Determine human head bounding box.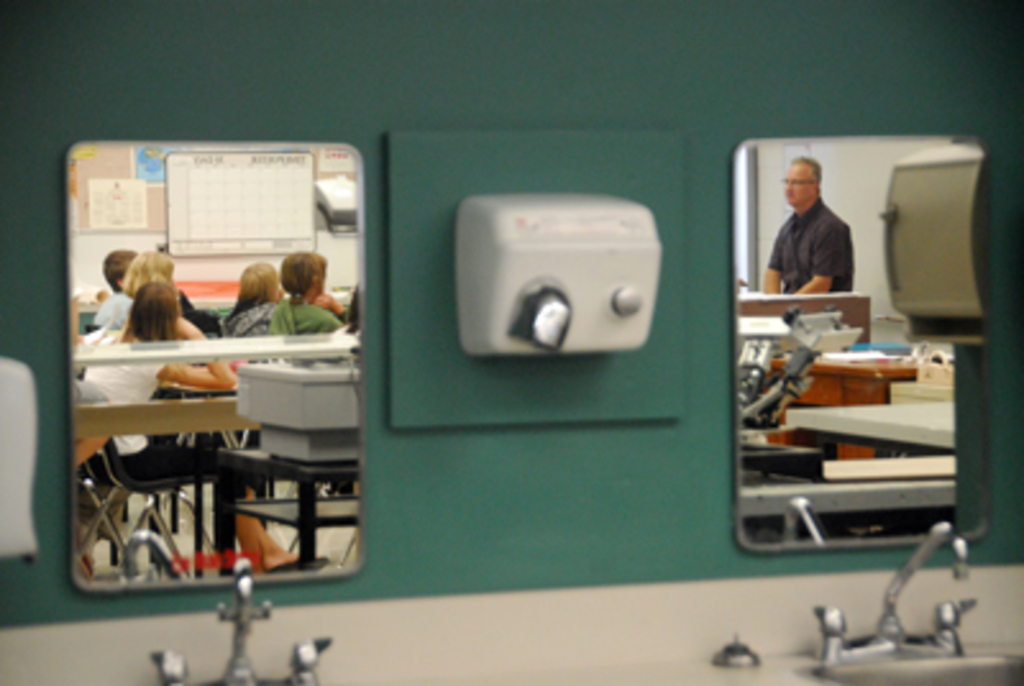
Determined: bbox=(778, 156, 824, 212).
